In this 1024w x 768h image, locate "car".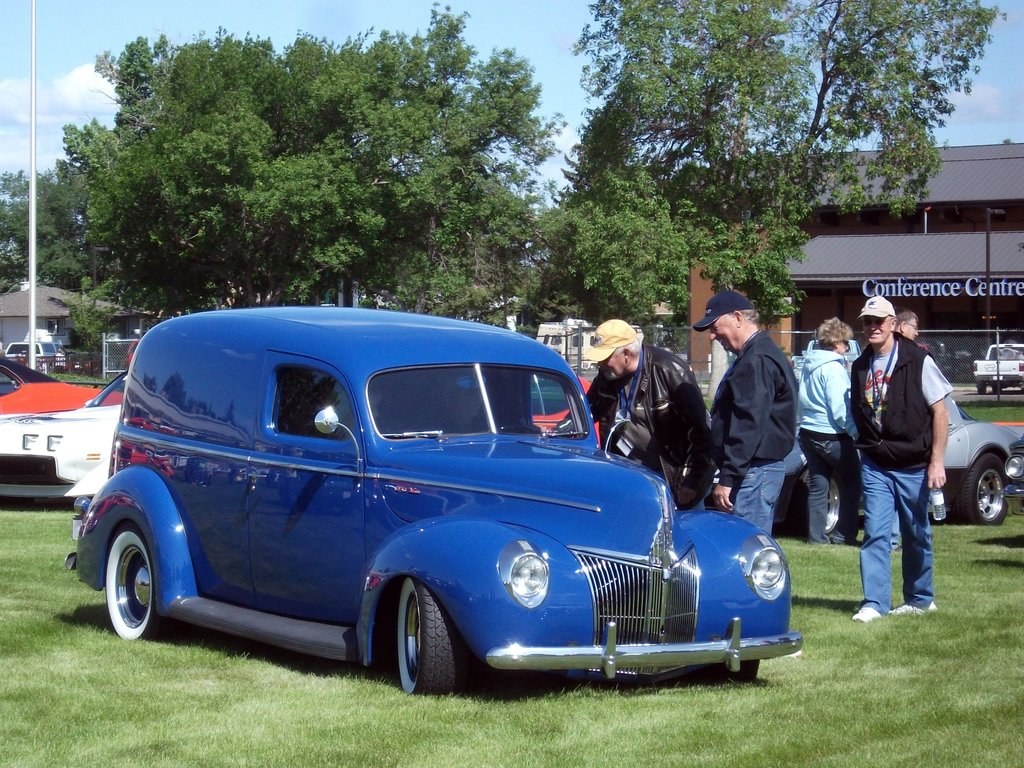
Bounding box: 0 363 129 509.
